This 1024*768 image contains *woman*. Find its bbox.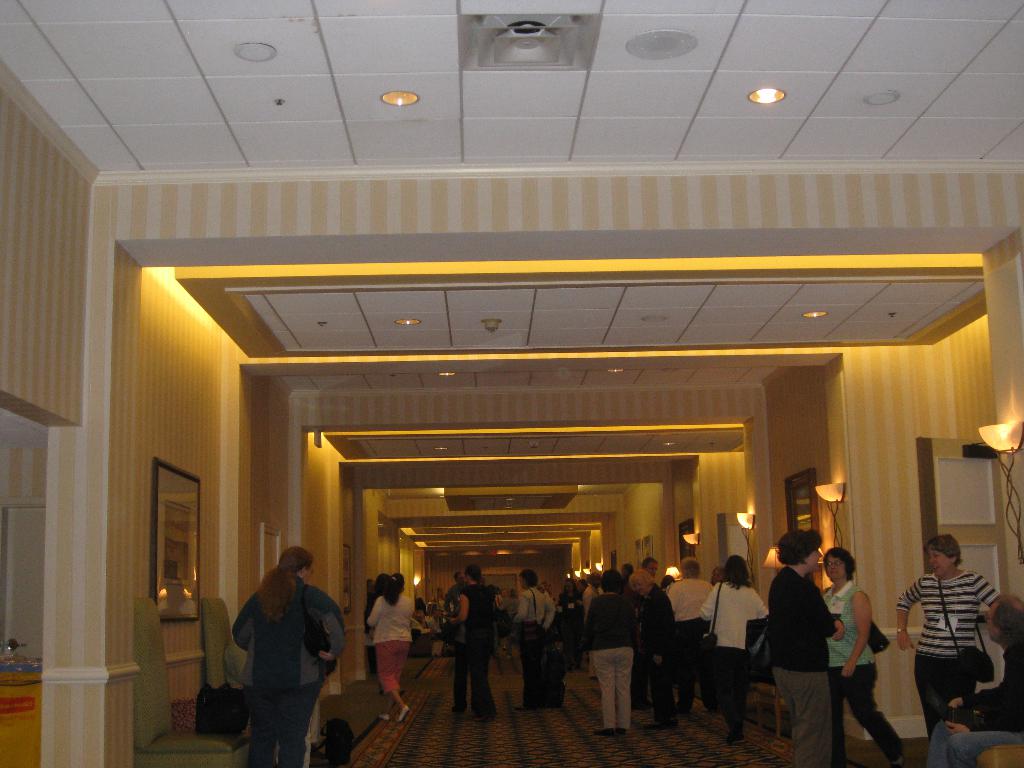
box=[442, 563, 499, 722].
